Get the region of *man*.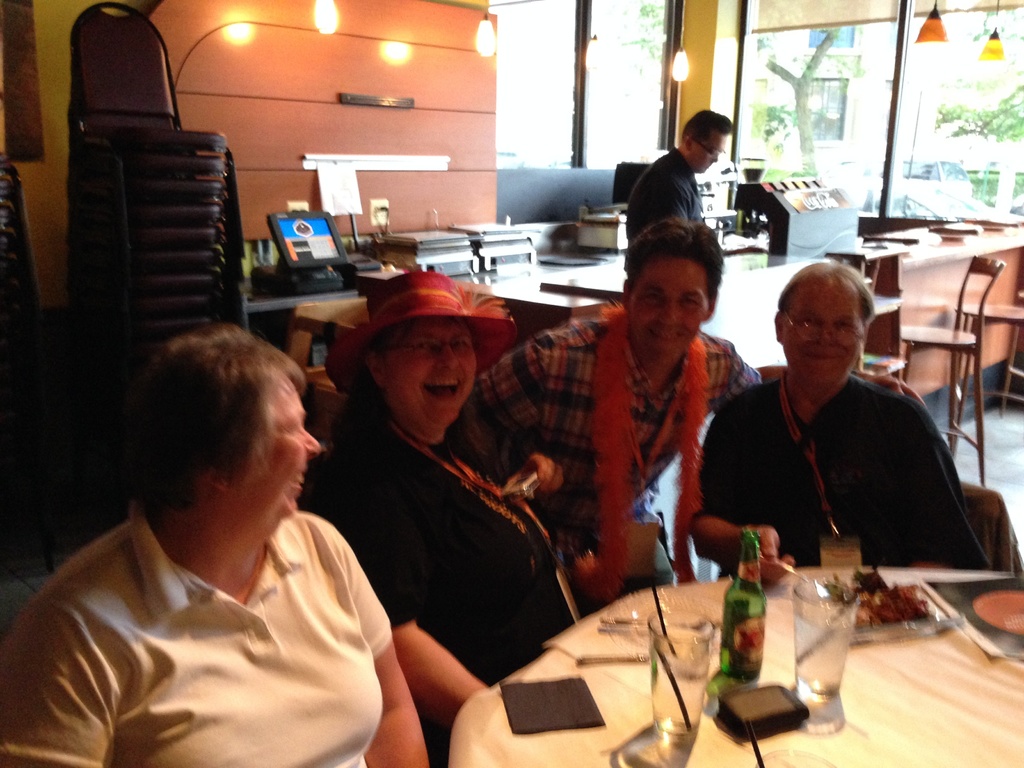
{"x1": 463, "y1": 214, "x2": 926, "y2": 593}.
